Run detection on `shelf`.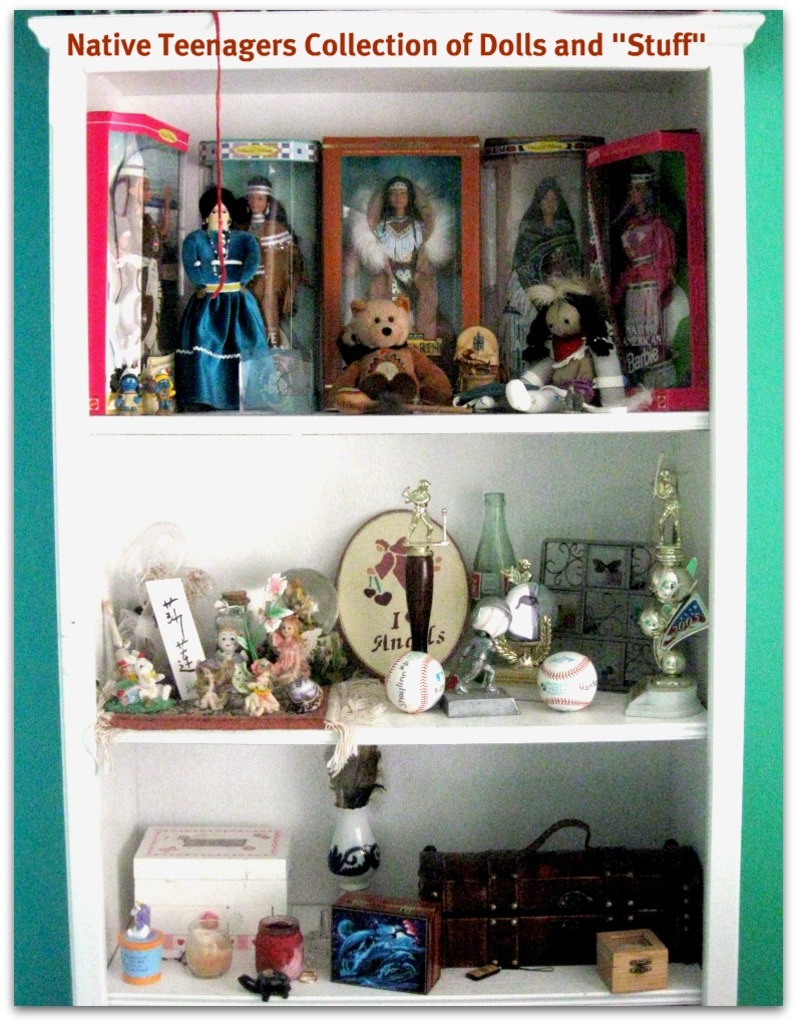
Result: Rect(15, 3, 758, 1005).
